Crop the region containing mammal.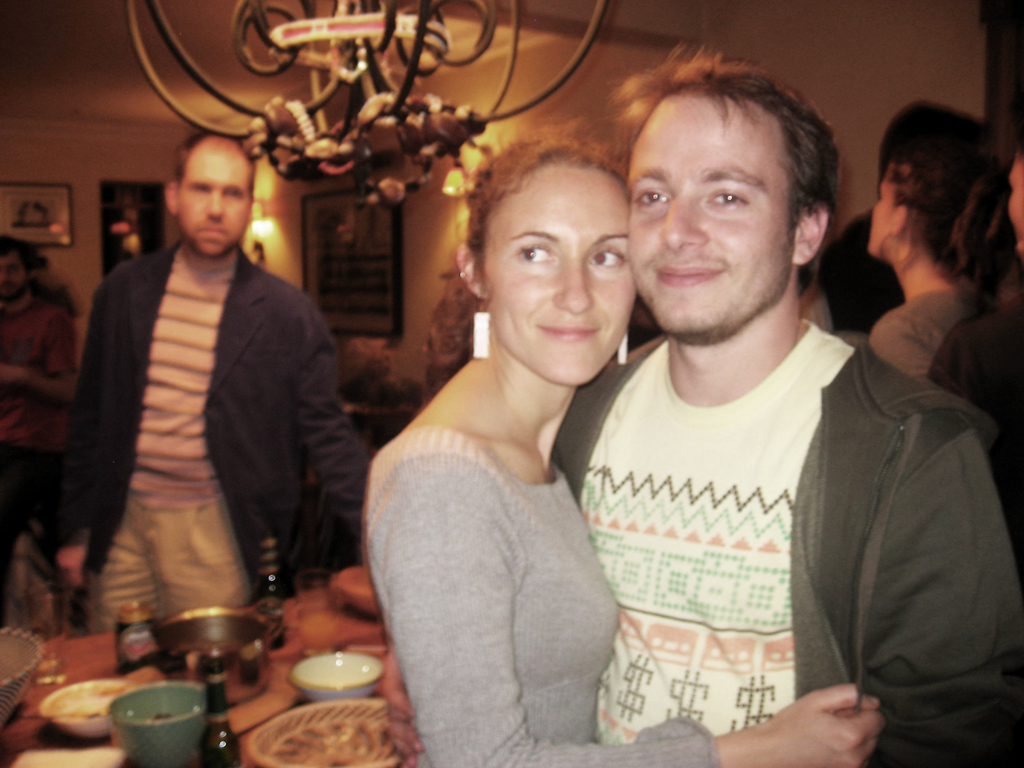
Crop region: {"x1": 924, "y1": 122, "x2": 1023, "y2": 430}.
